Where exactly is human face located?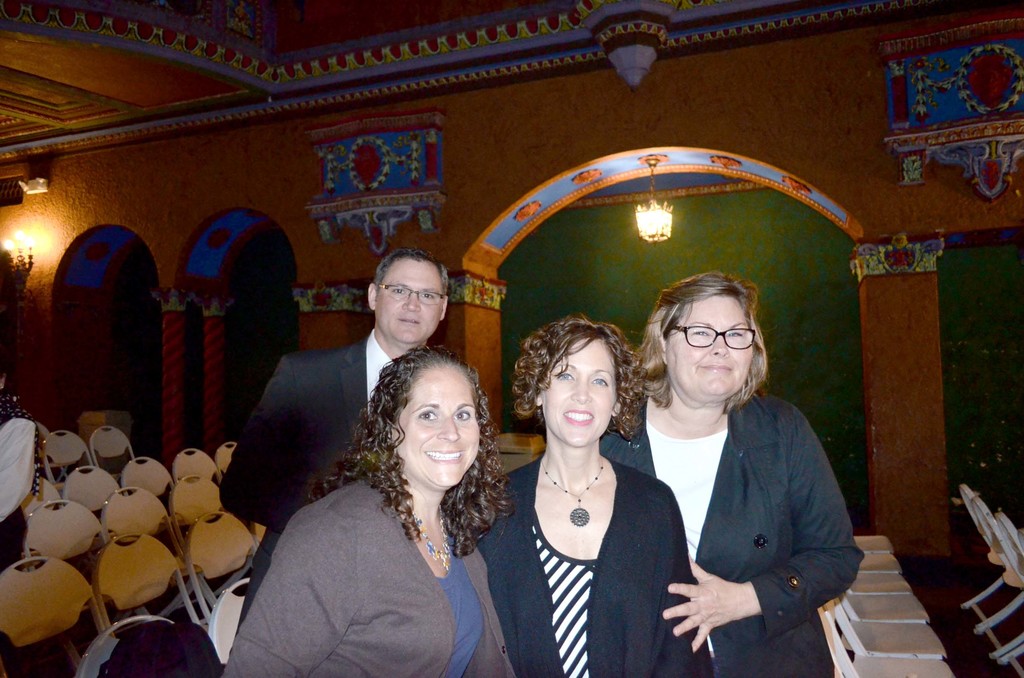
Its bounding box is detection(665, 293, 753, 396).
